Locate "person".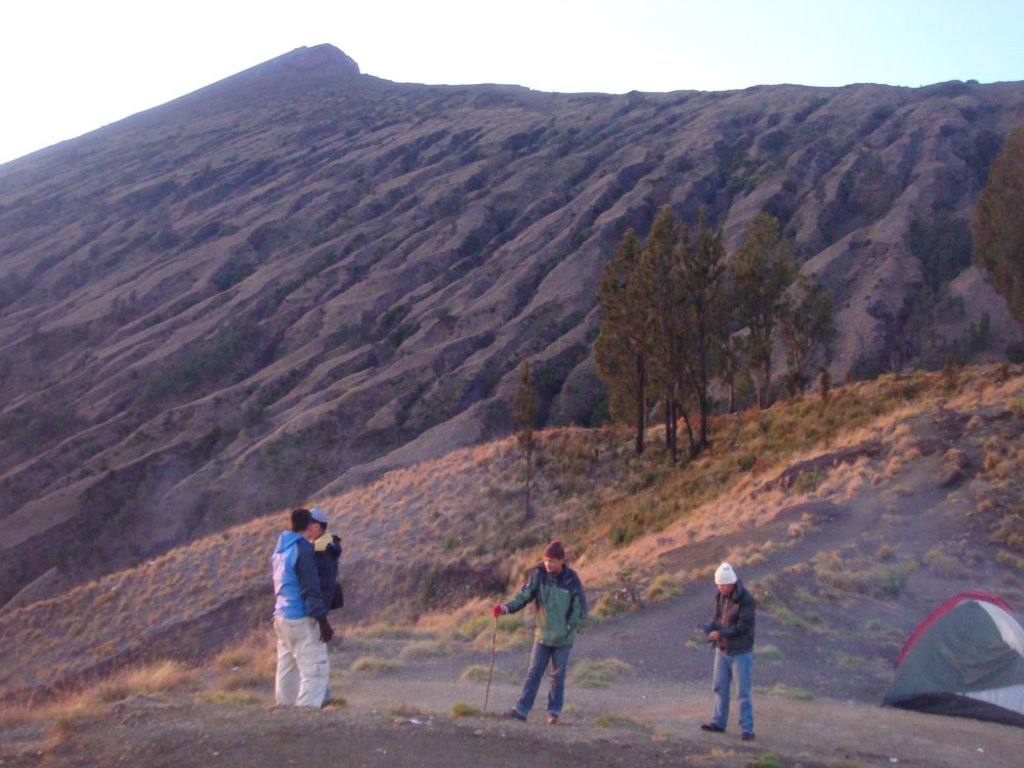
Bounding box: Rect(487, 540, 588, 722).
